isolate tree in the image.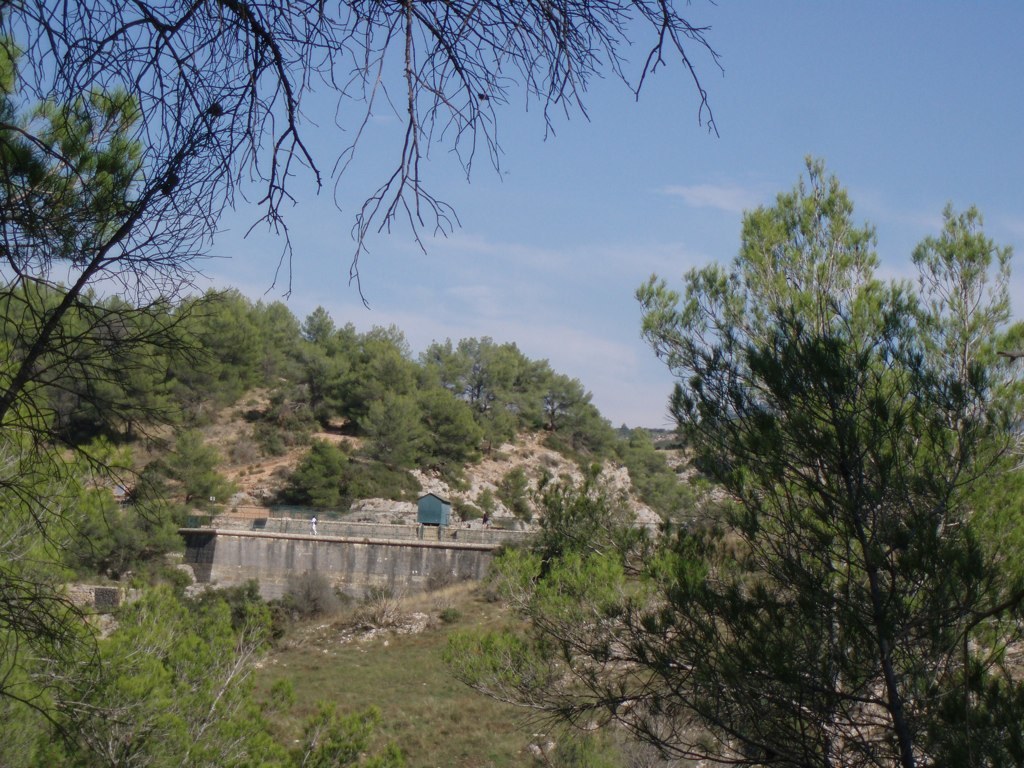
Isolated region: [x1=0, y1=257, x2=625, y2=767].
